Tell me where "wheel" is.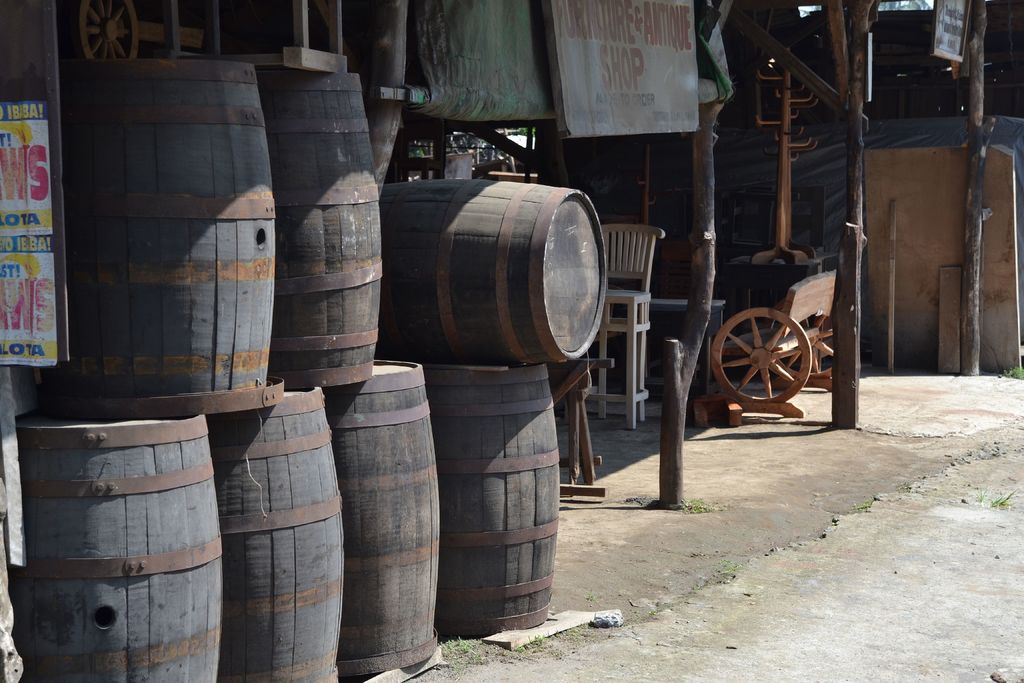
"wheel" is at box(717, 302, 824, 406).
